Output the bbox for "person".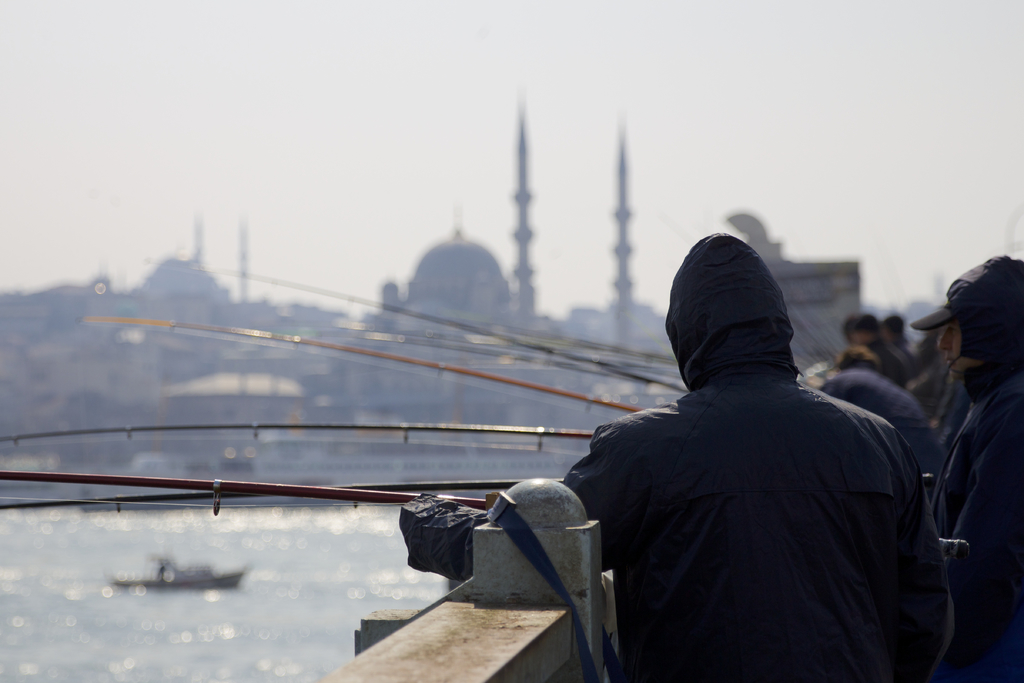
<bbox>834, 309, 851, 332</bbox>.
